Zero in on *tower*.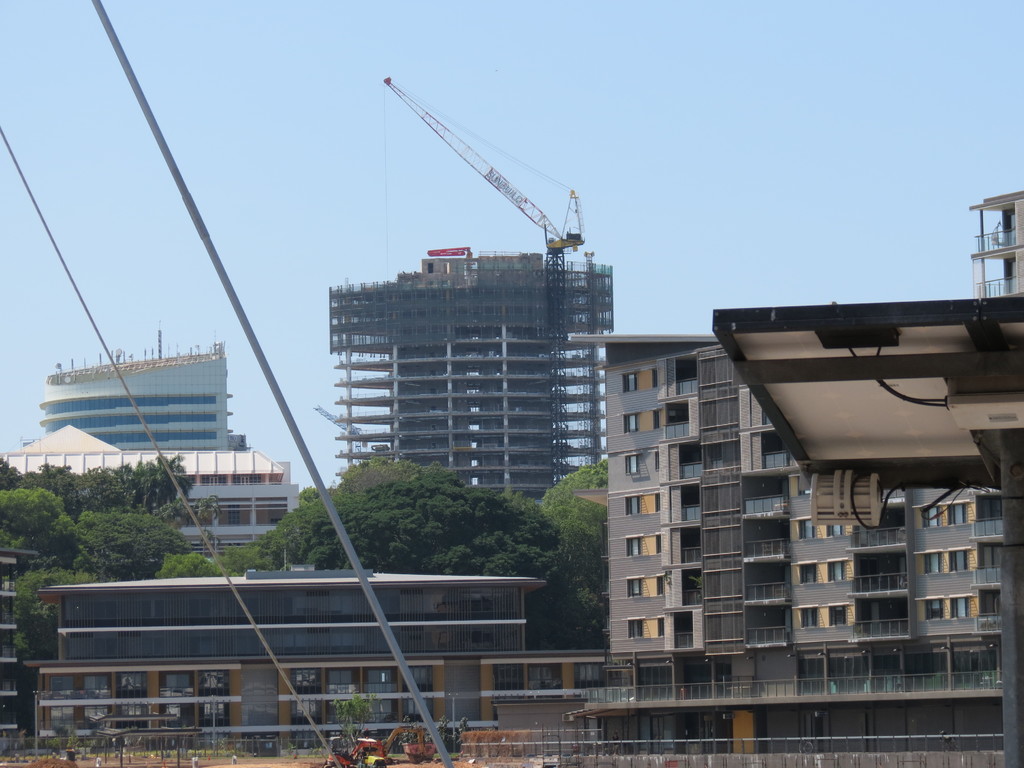
Zeroed in: {"x1": 329, "y1": 244, "x2": 616, "y2": 505}.
